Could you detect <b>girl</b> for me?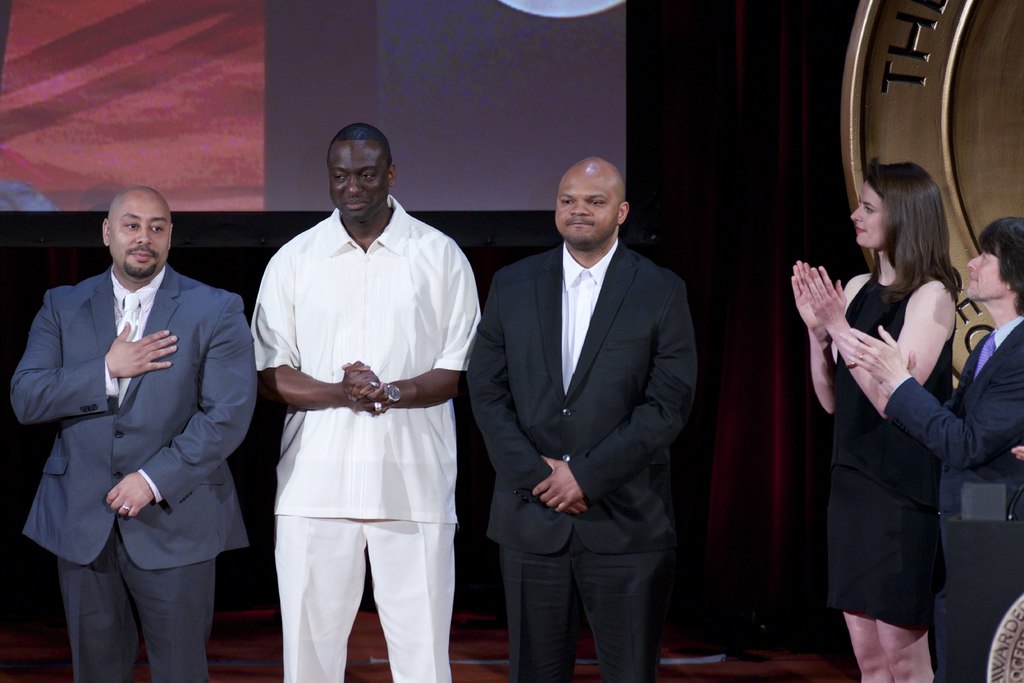
Detection result: {"left": 789, "top": 162, "right": 966, "bottom": 682}.
